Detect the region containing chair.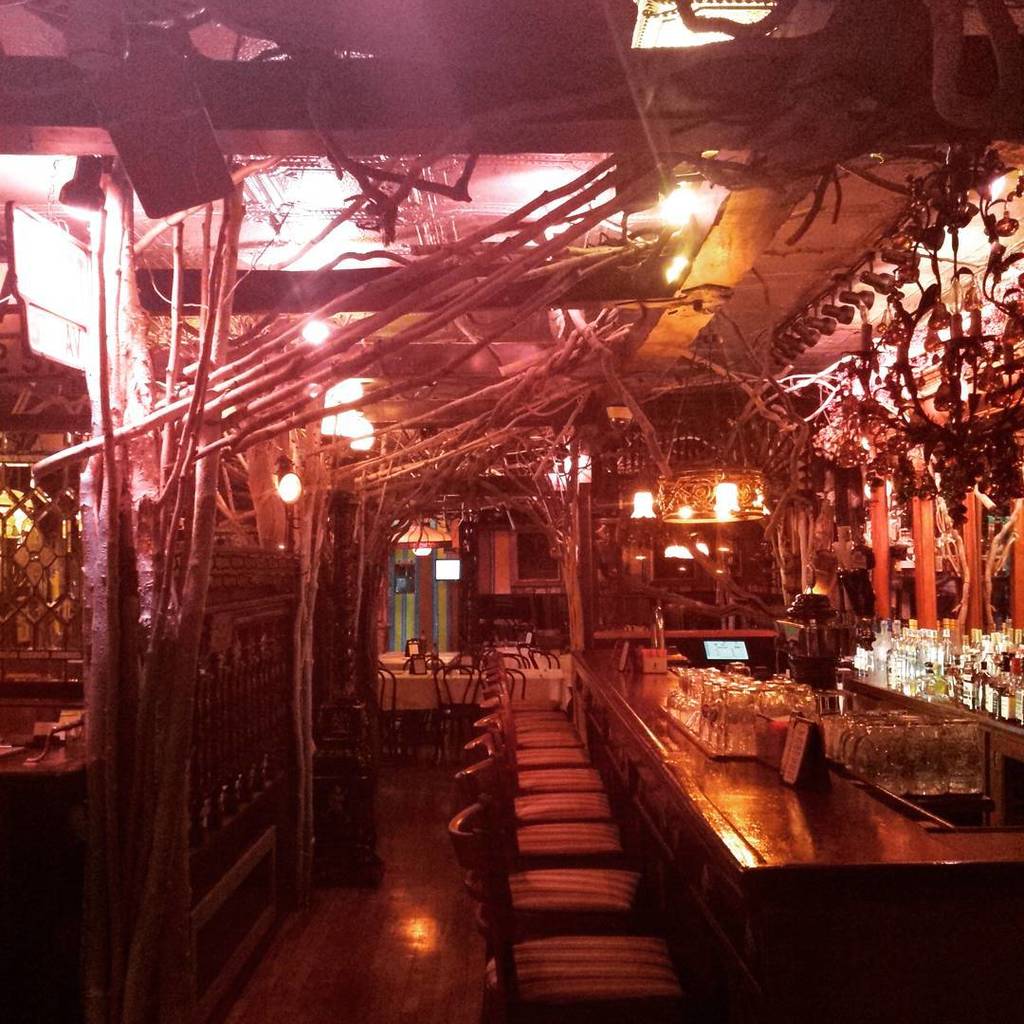
detection(375, 666, 412, 759).
